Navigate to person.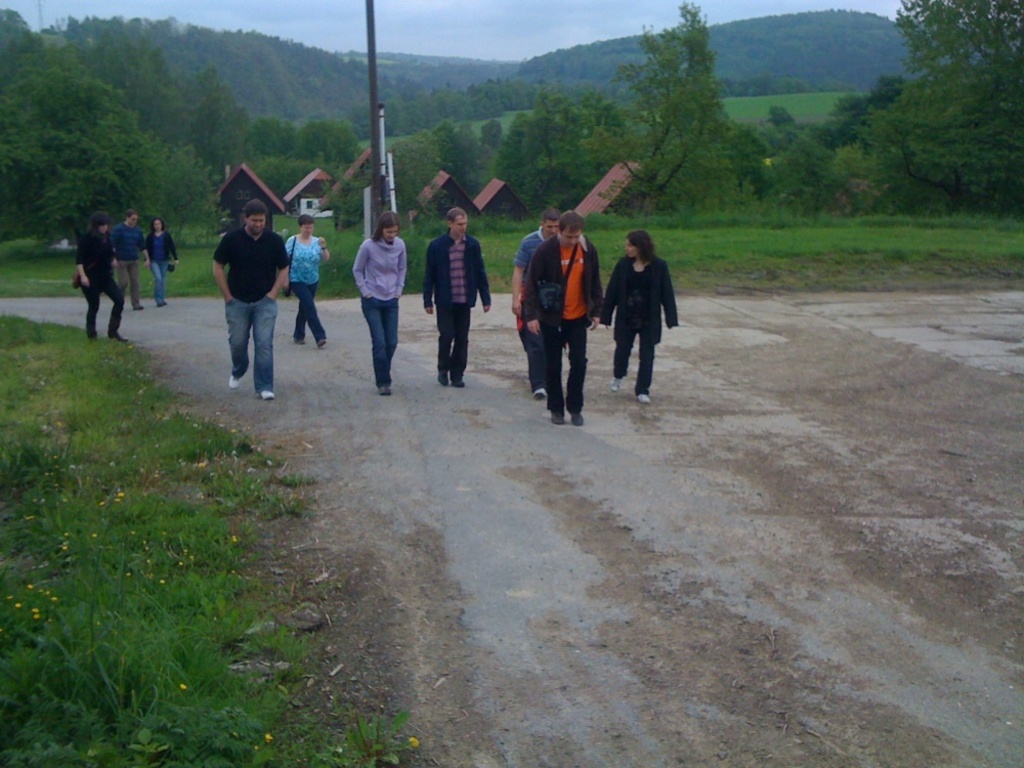
Navigation target: (353, 213, 398, 401).
